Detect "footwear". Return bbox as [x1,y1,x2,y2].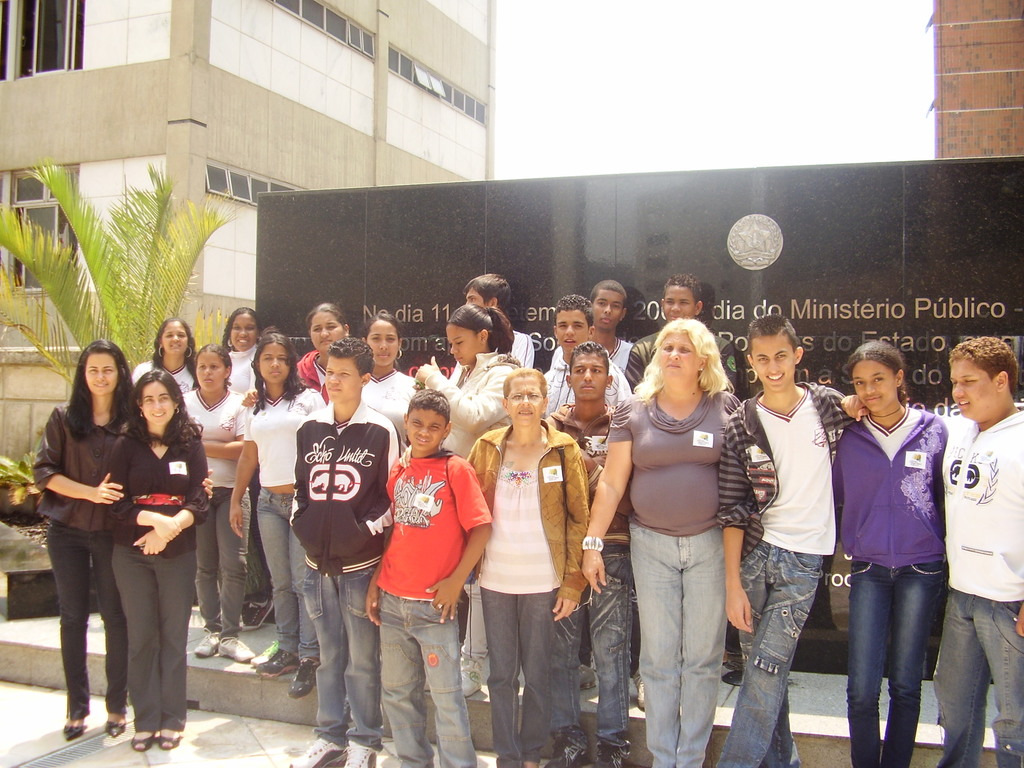
[287,653,320,697].
